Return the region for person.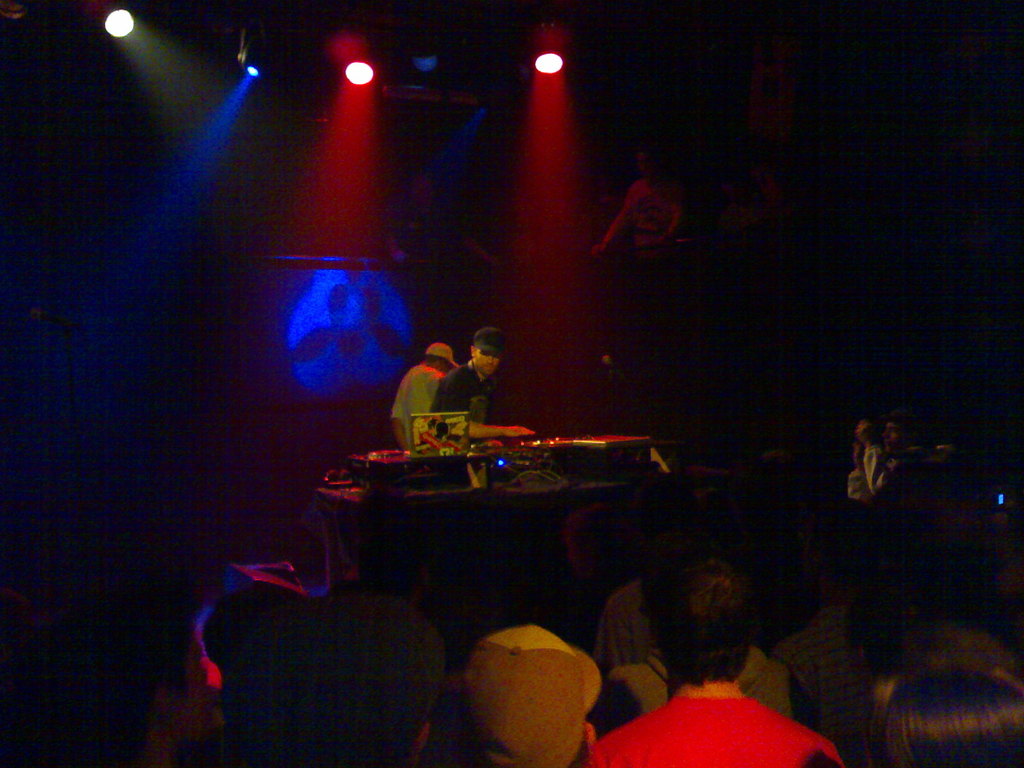
456/622/605/767.
